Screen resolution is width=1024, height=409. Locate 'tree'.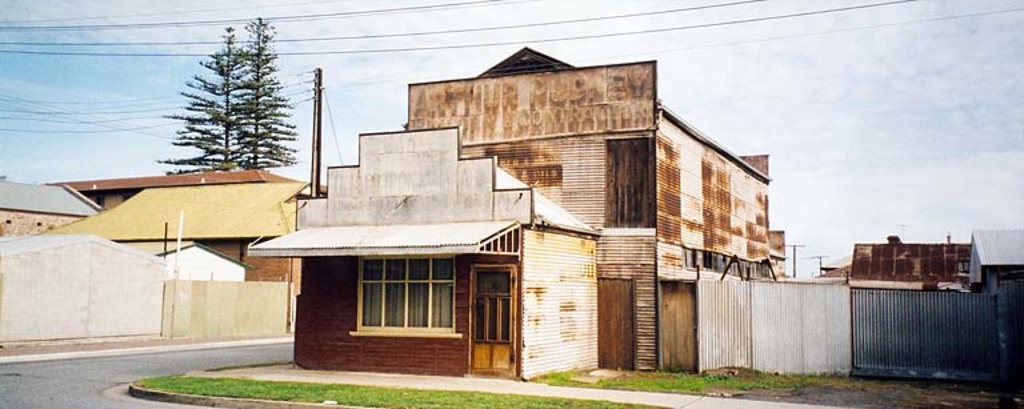
(207, 16, 301, 173).
